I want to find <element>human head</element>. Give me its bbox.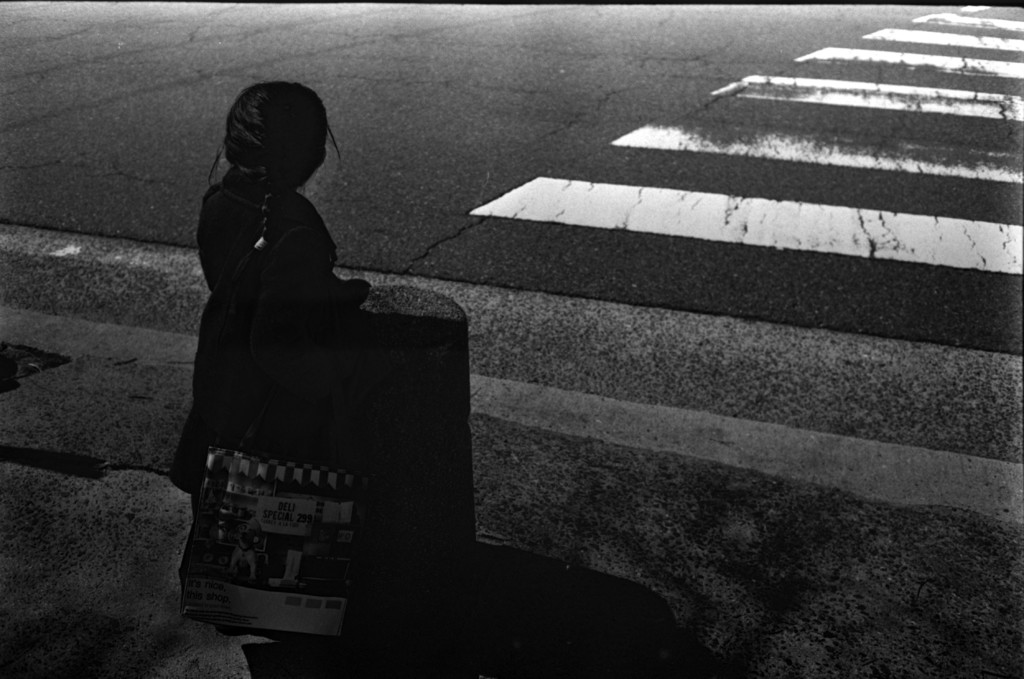
box(207, 80, 342, 207).
